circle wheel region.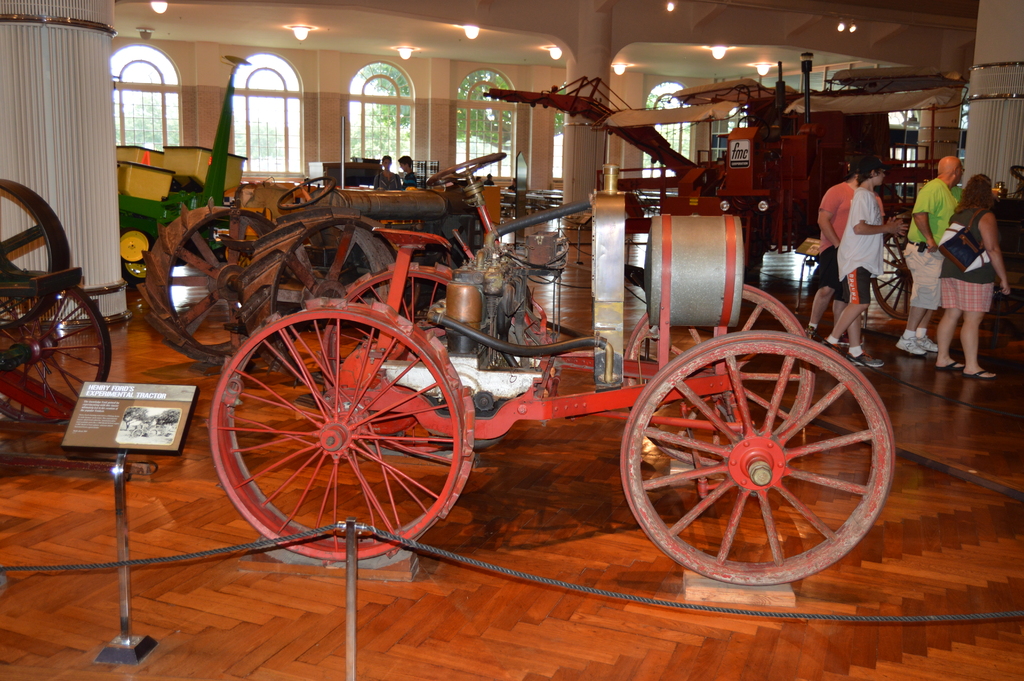
Region: bbox(1012, 165, 1023, 185).
